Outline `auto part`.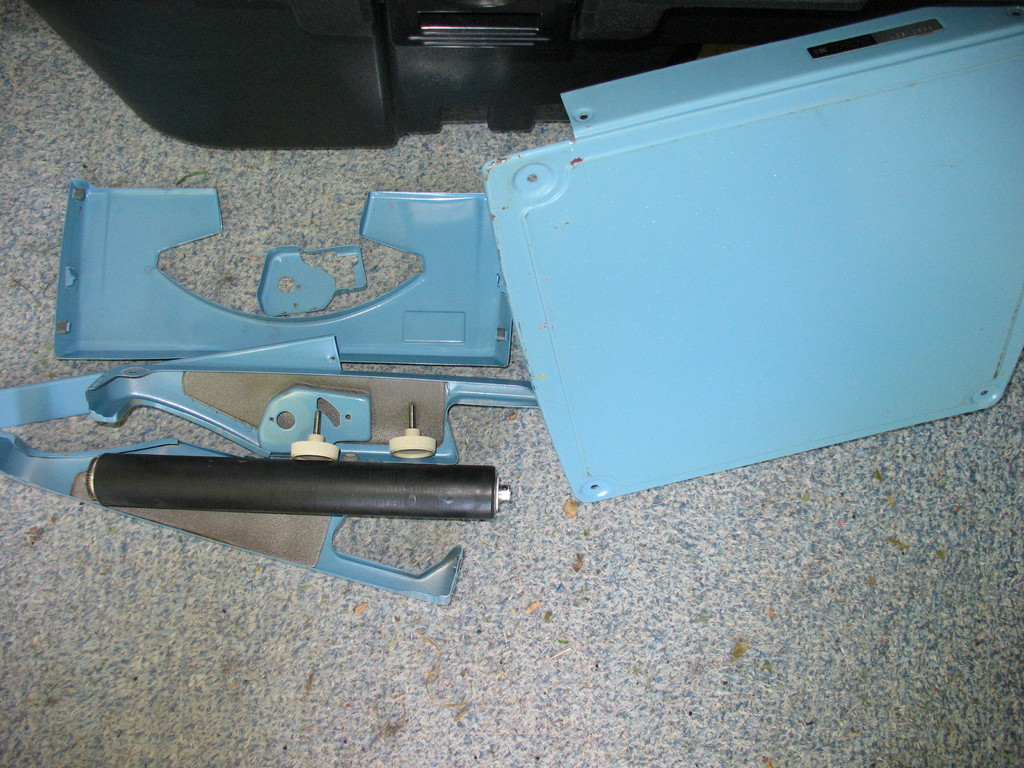
Outline: Rect(255, 244, 372, 322).
